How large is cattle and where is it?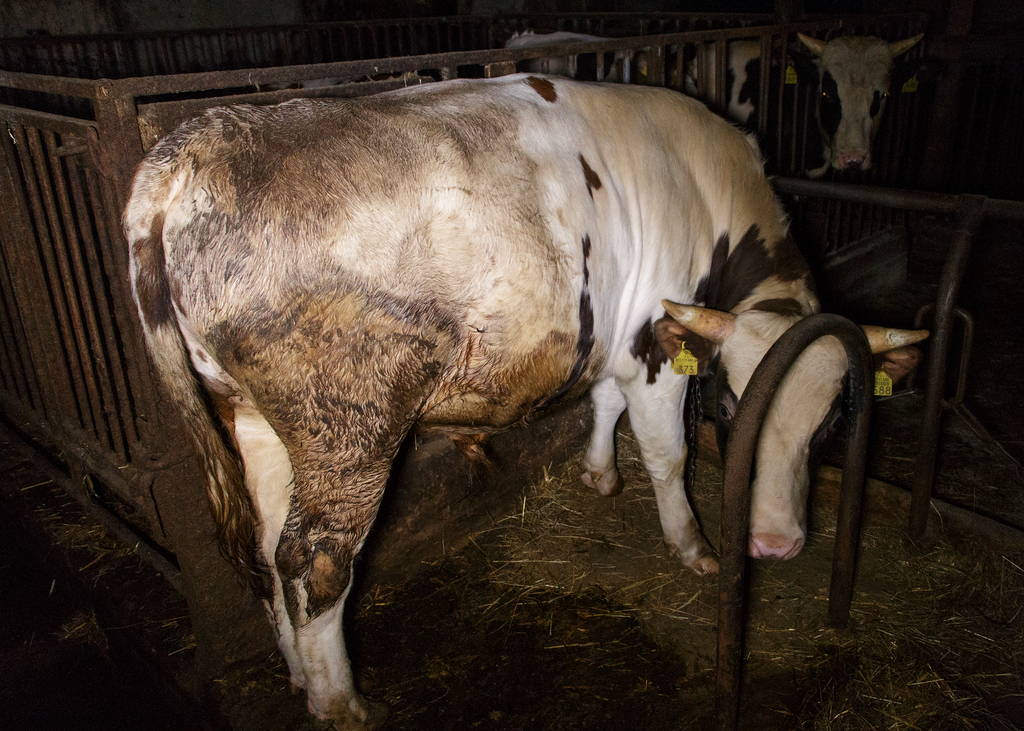
Bounding box: <bbox>120, 67, 918, 730</bbox>.
